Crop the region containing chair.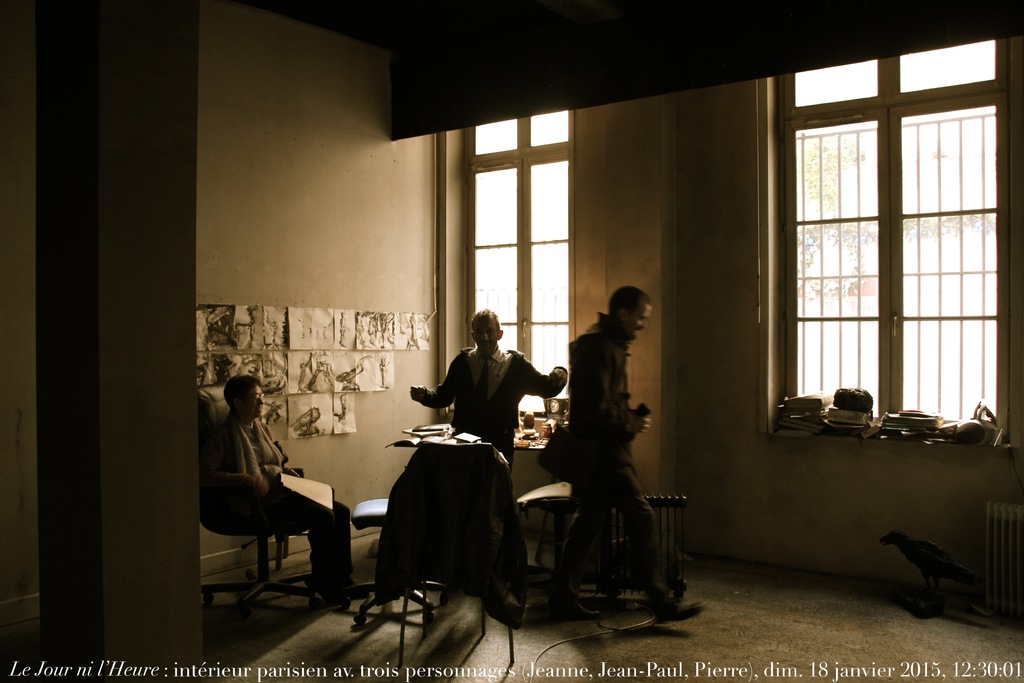
Crop region: <bbox>369, 440, 524, 670</bbox>.
